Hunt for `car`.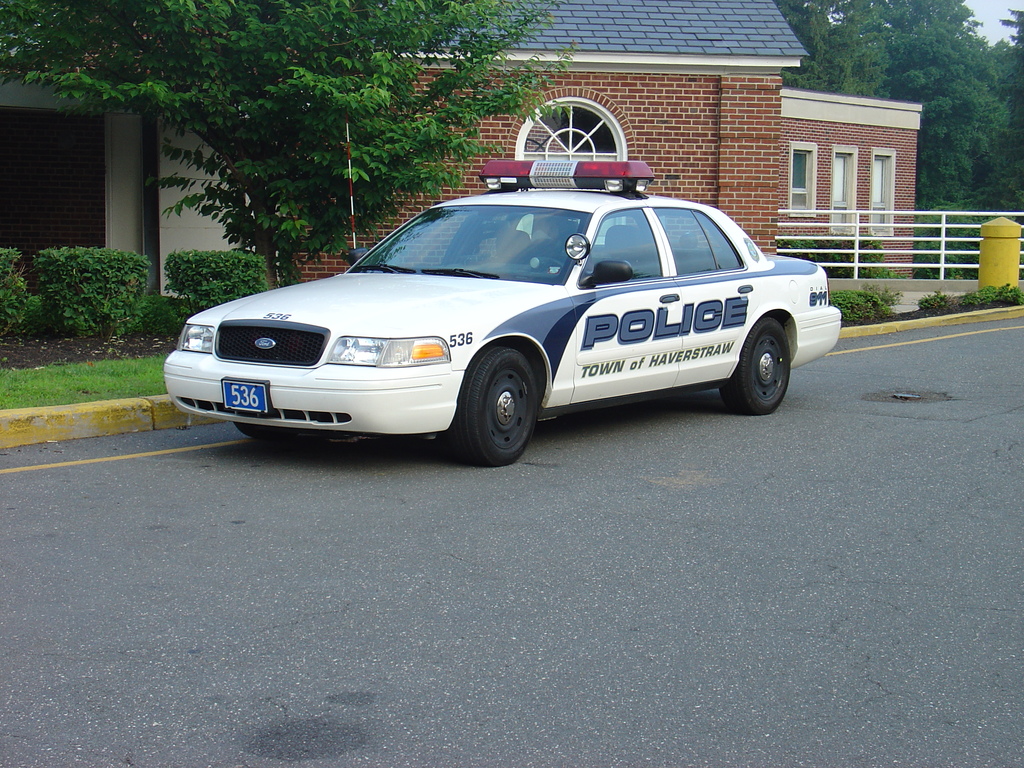
Hunted down at bbox=[166, 159, 844, 462].
